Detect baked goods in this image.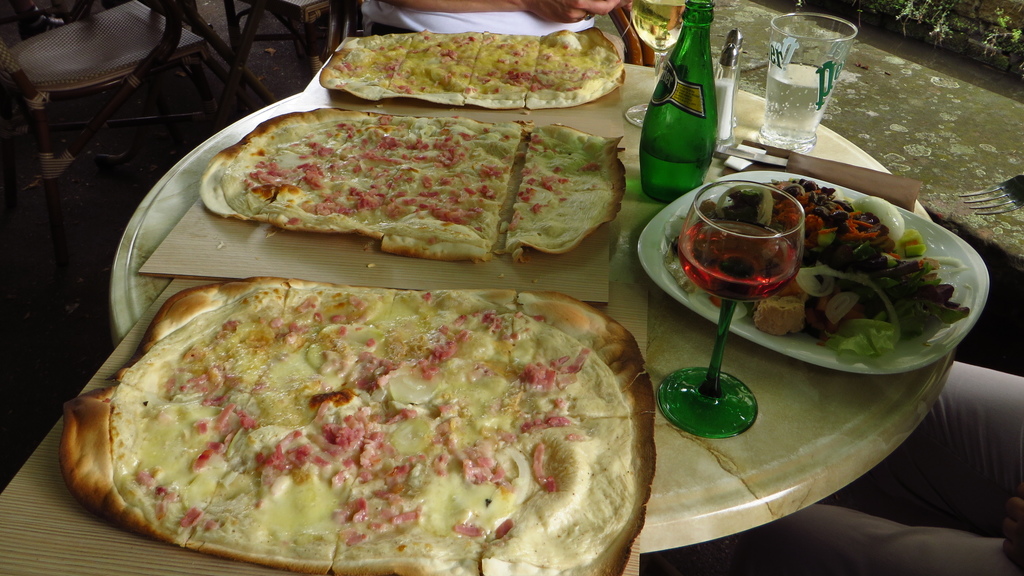
Detection: <box>318,31,625,109</box>.
